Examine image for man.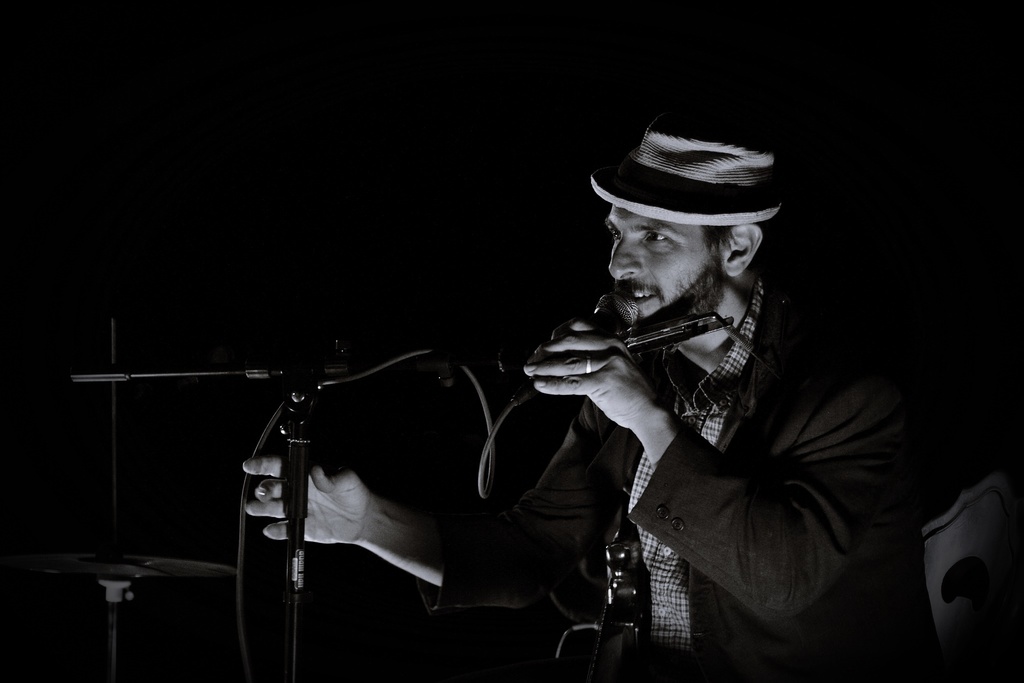
Examination result: [361, 110, 922, 657].
